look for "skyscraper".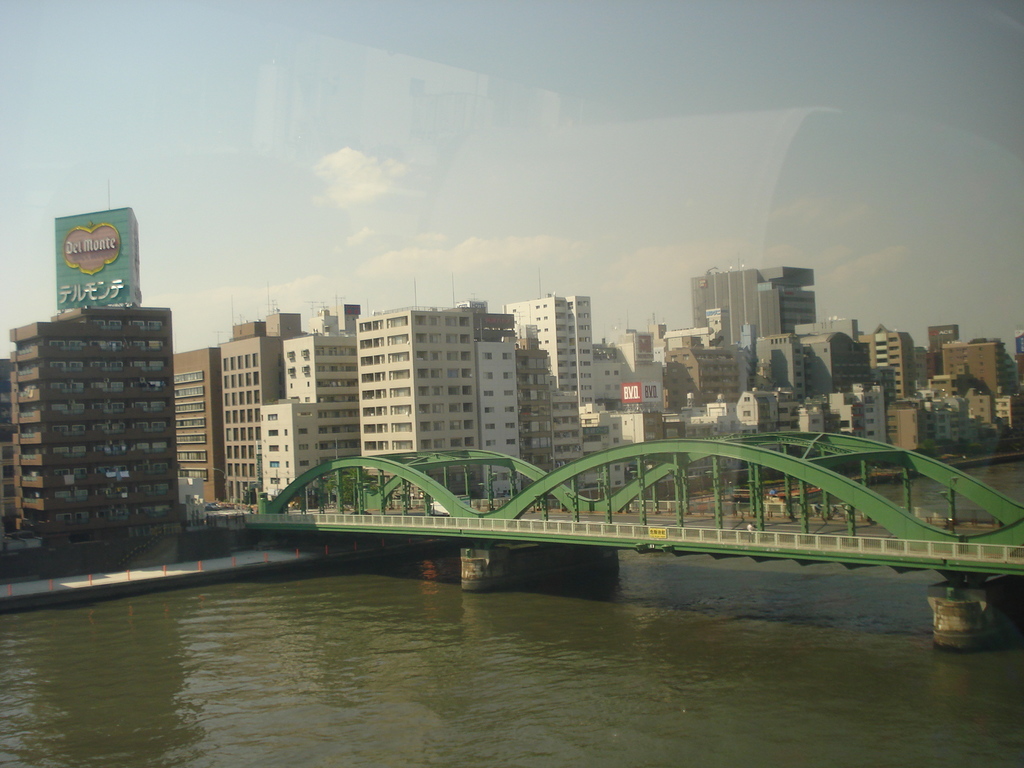
Found: box(511, 289, 595, 405).
